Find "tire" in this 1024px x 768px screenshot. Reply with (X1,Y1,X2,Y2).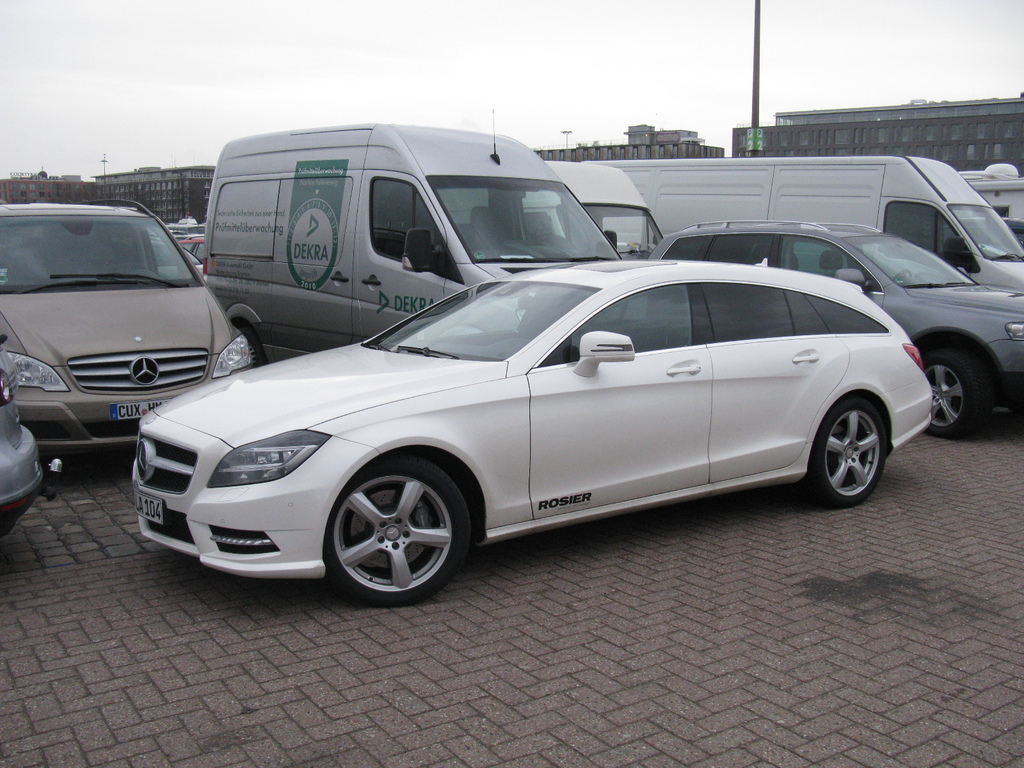
(811,400,885,506).
